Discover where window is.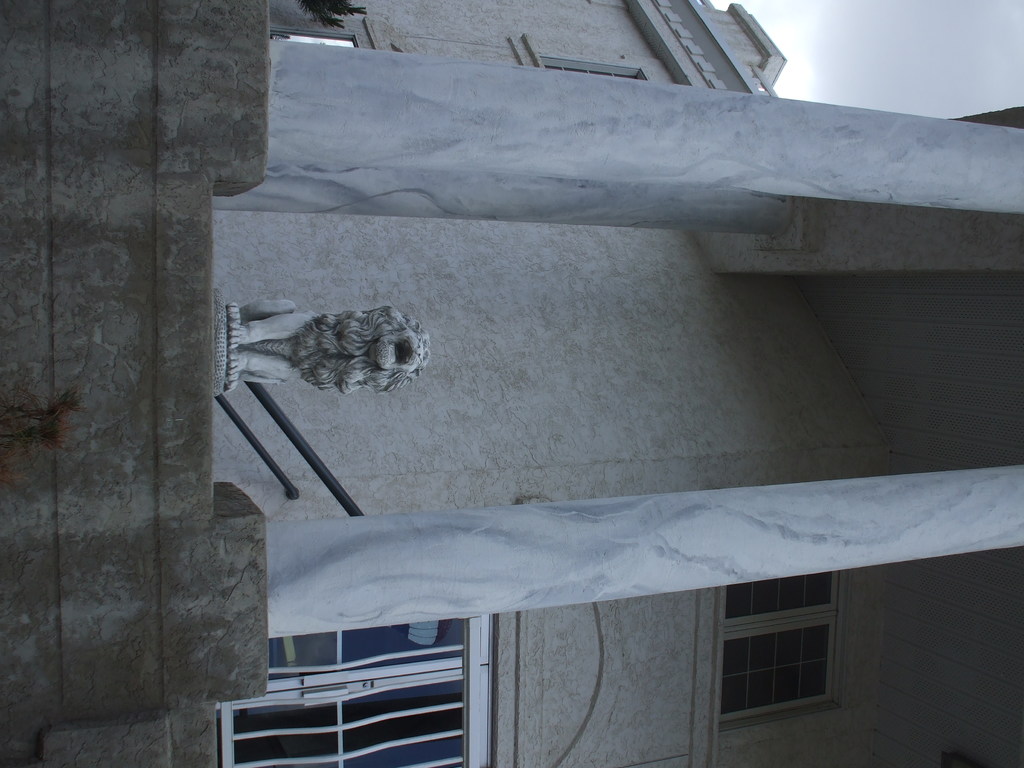
Discovered at (214, 615, 493, 767).
